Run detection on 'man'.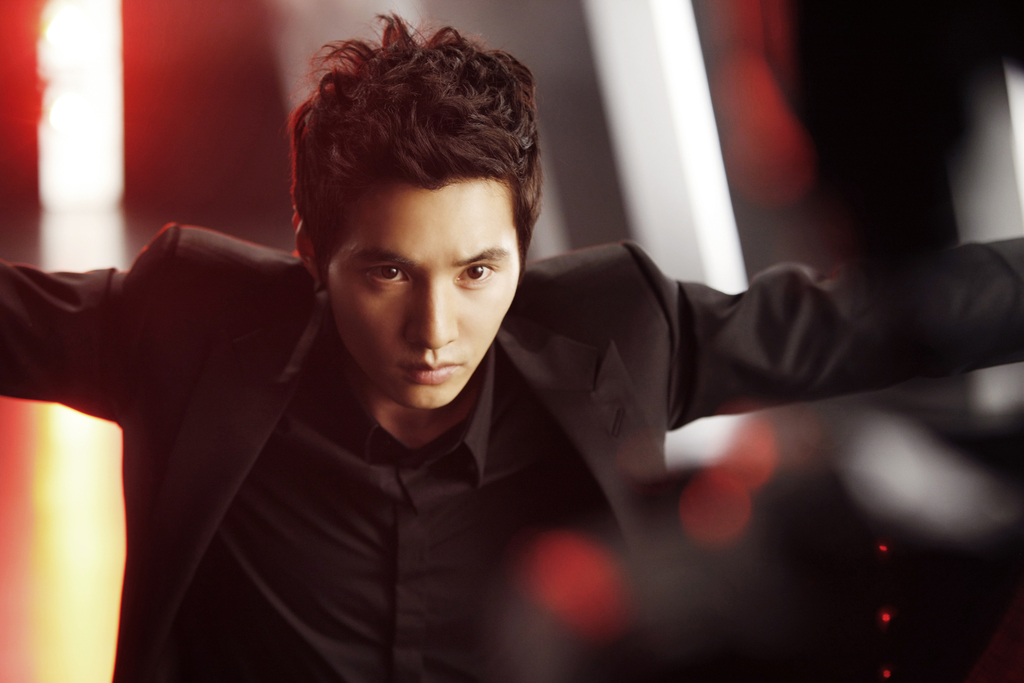
Result: [left=46, top=60, right=923, bottom=659].
